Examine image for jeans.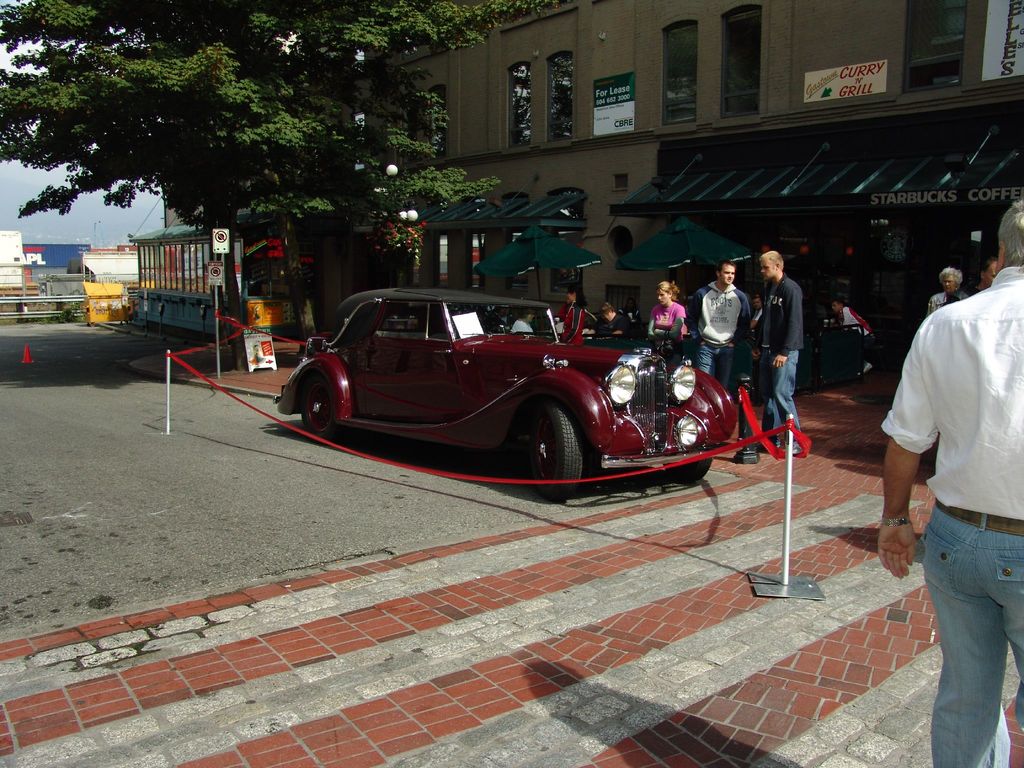
Examination result: box=[928, 511, 1023, 767].
